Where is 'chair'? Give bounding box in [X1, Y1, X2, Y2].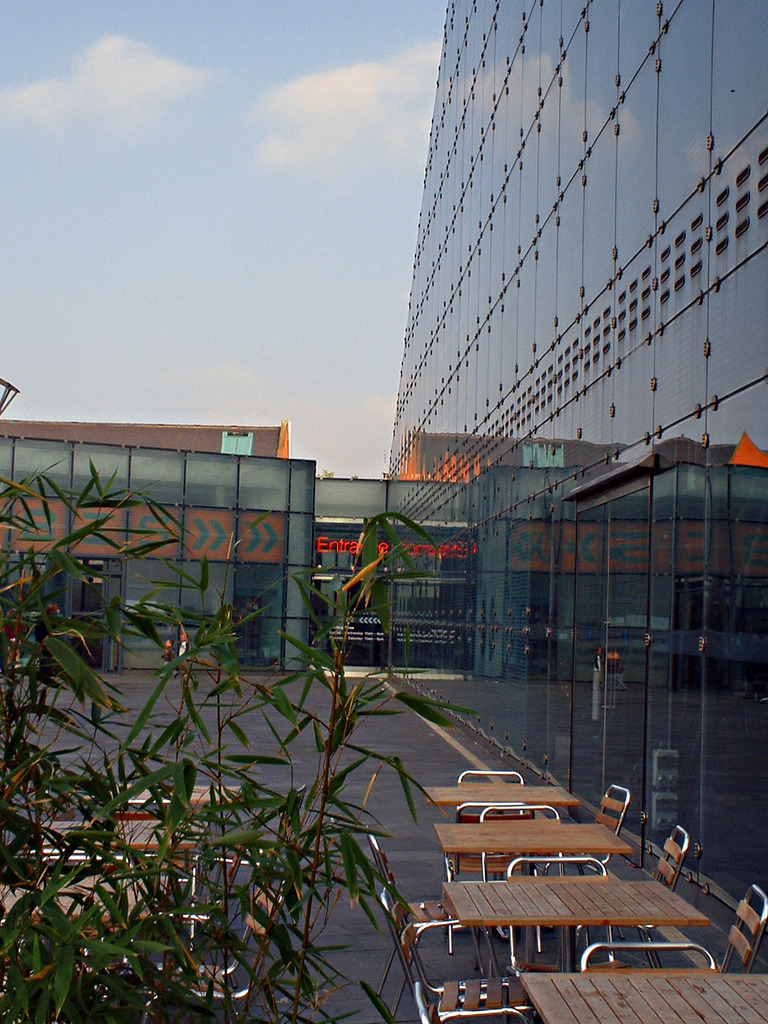
[499, 855, 608, 977].
